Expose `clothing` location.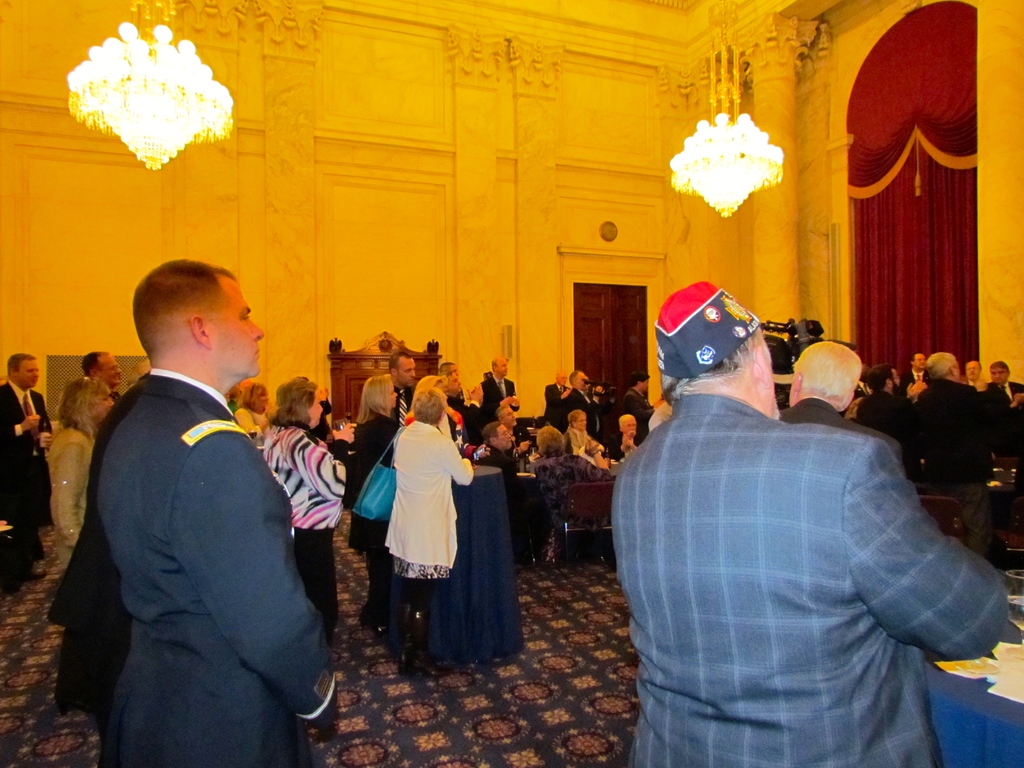
Exposed at left=93, top=371, right=341, bottom=767.
